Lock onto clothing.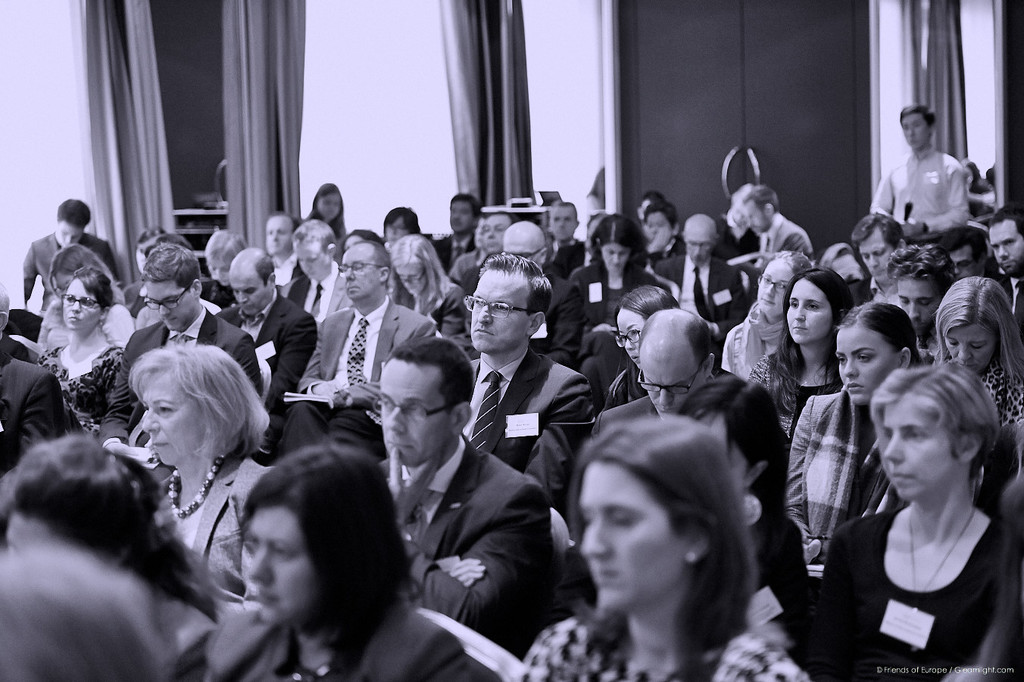
Locked: <bbox>21, 229, 116, 311</bbox>.
